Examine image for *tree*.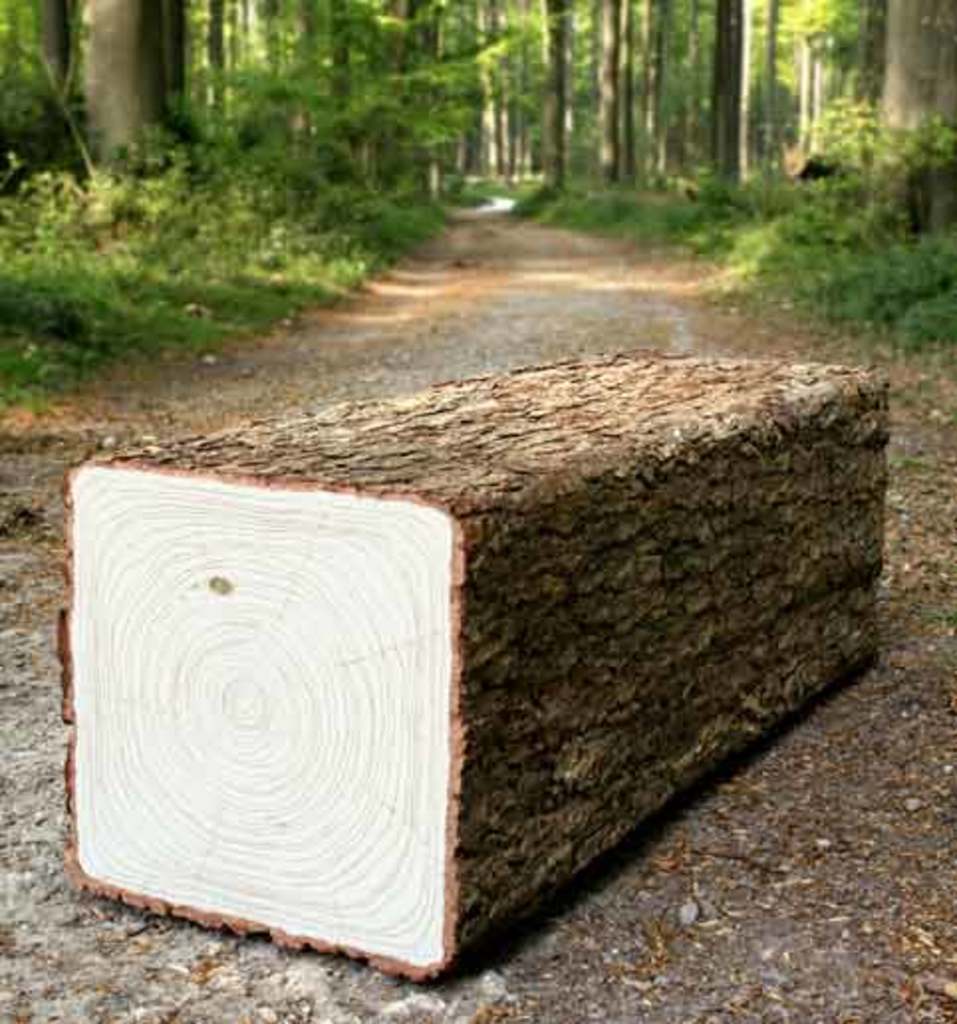
Examination result: l=679, t=0, r=754, b=191.
